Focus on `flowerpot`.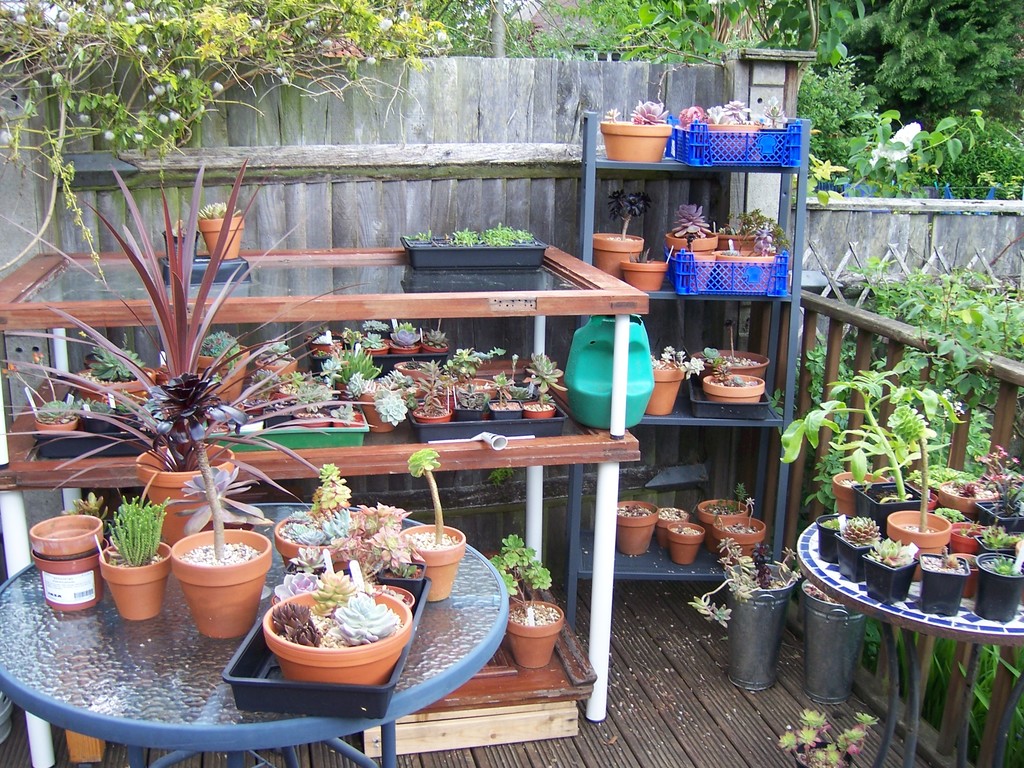
Focused at select_region(817, 514, 851, 566).
